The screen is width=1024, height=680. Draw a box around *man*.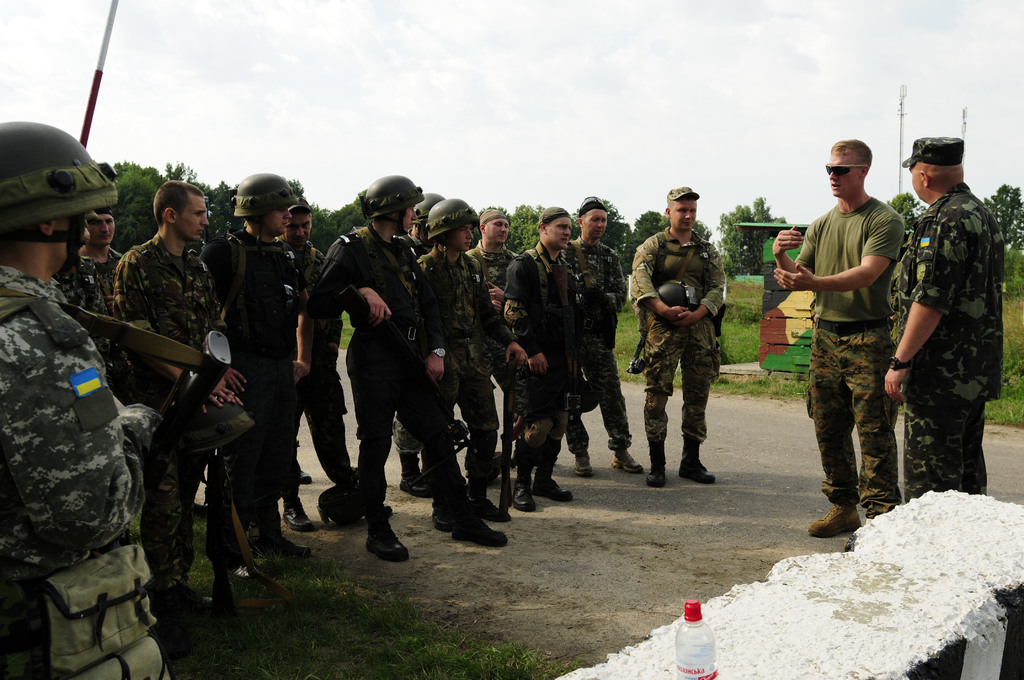
{"left": 794, "top": 140, "right": 922, "bottom": 547}.
